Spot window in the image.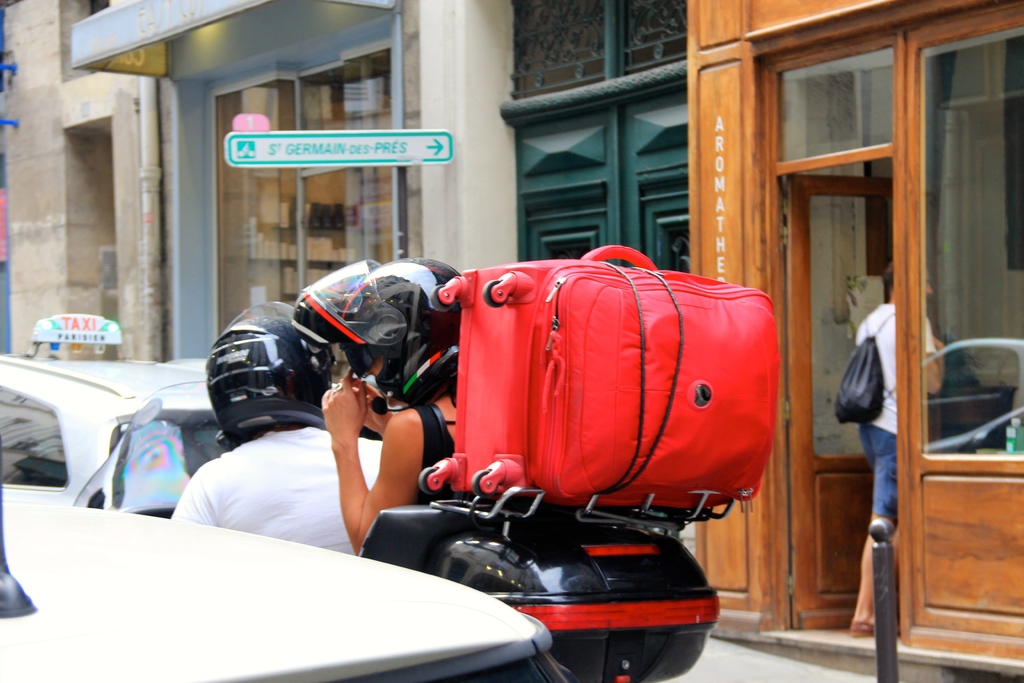
window found at bbox=[918, 24, 1023, 459].
